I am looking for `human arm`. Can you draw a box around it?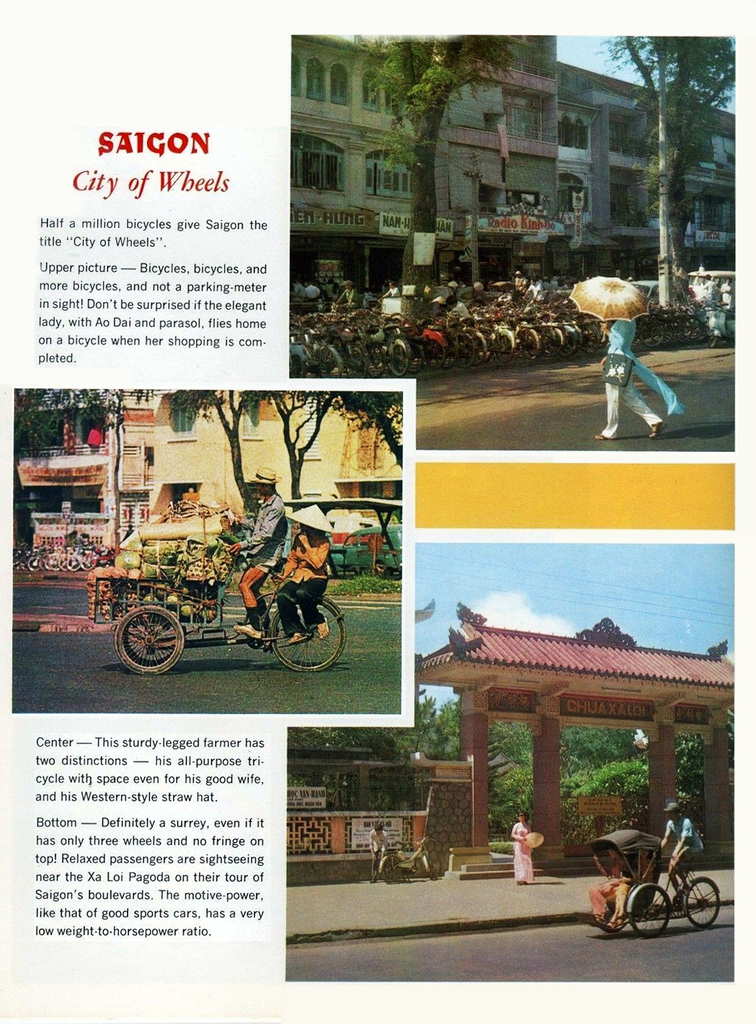
Sure, the bounding box is x1=376, y1=287, x2=389, y2=305.
